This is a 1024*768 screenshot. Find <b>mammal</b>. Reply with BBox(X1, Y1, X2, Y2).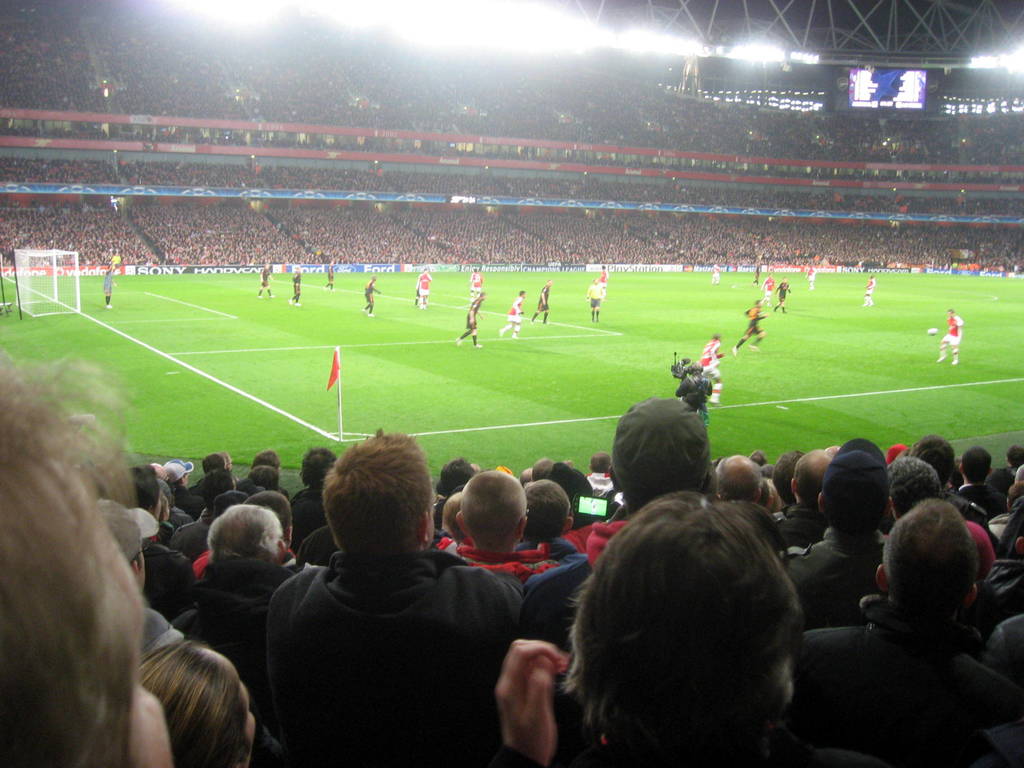
BBox(751, 264, 767, 284).
